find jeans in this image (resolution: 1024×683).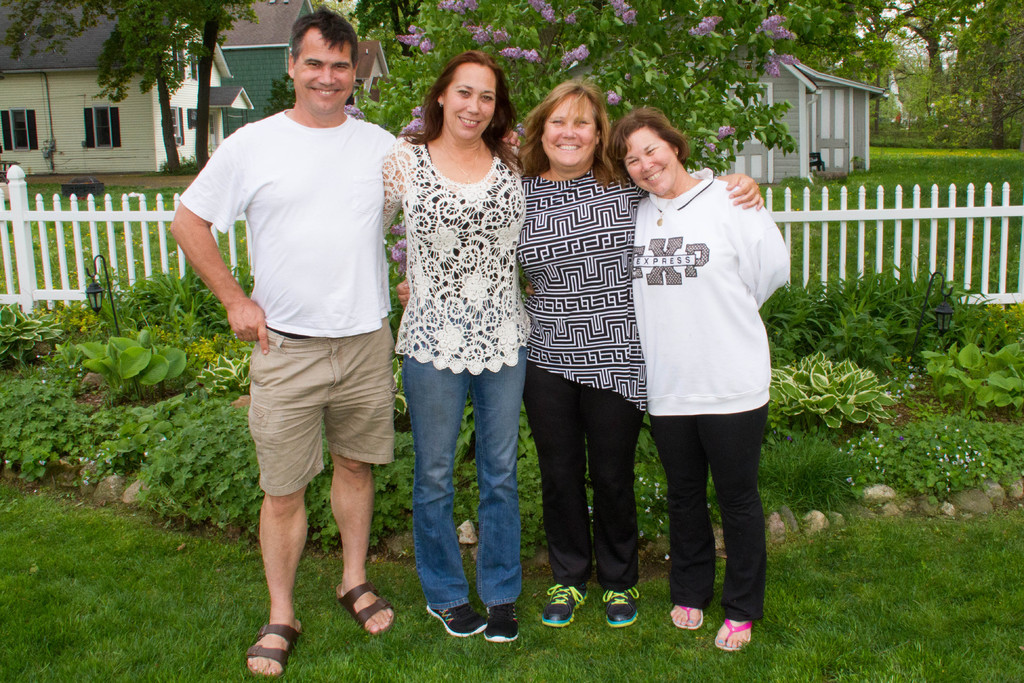
rect(529, 366, 653, 598).
